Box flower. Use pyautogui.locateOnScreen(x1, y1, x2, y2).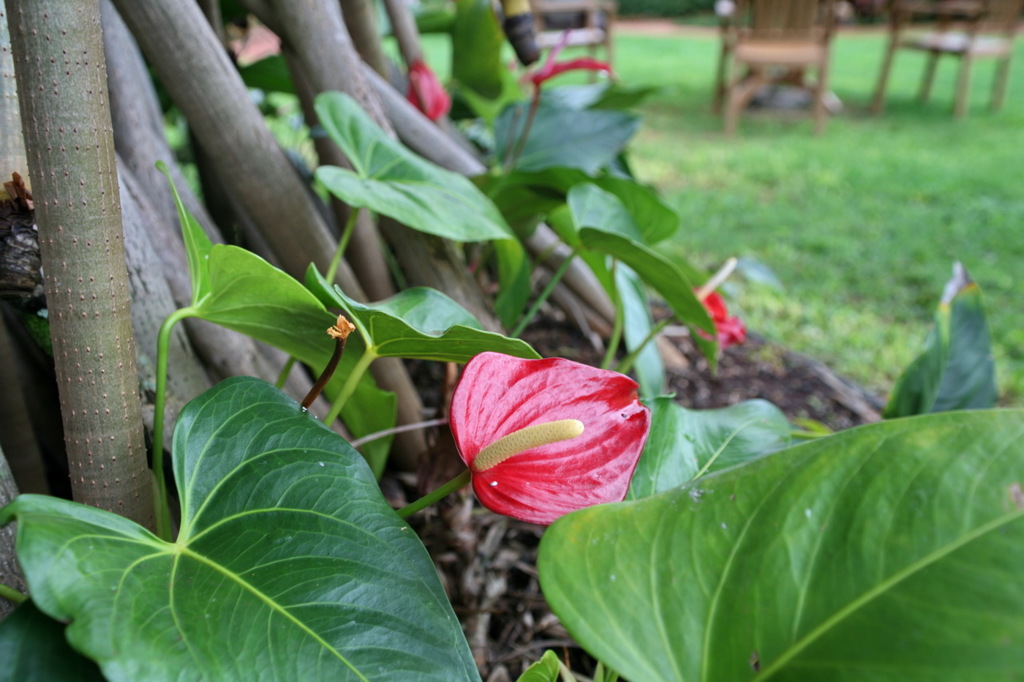
pyautogui.locateOnScreen(515, 25, 605, 86).
